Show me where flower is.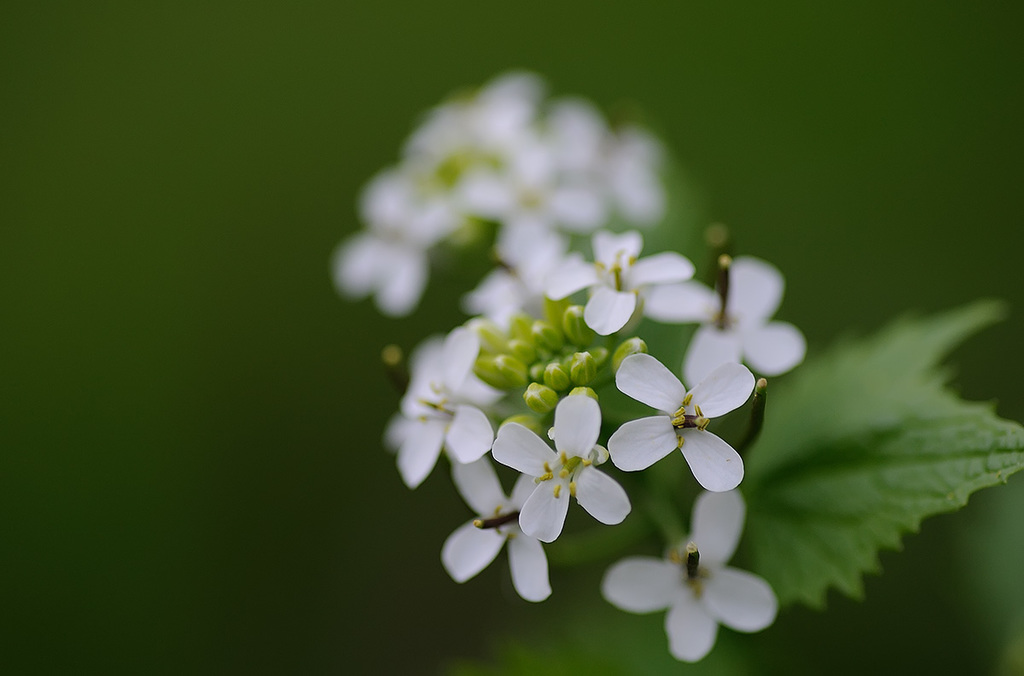
flower is at <bbox>602, 480, 782, 667</bbox>.
